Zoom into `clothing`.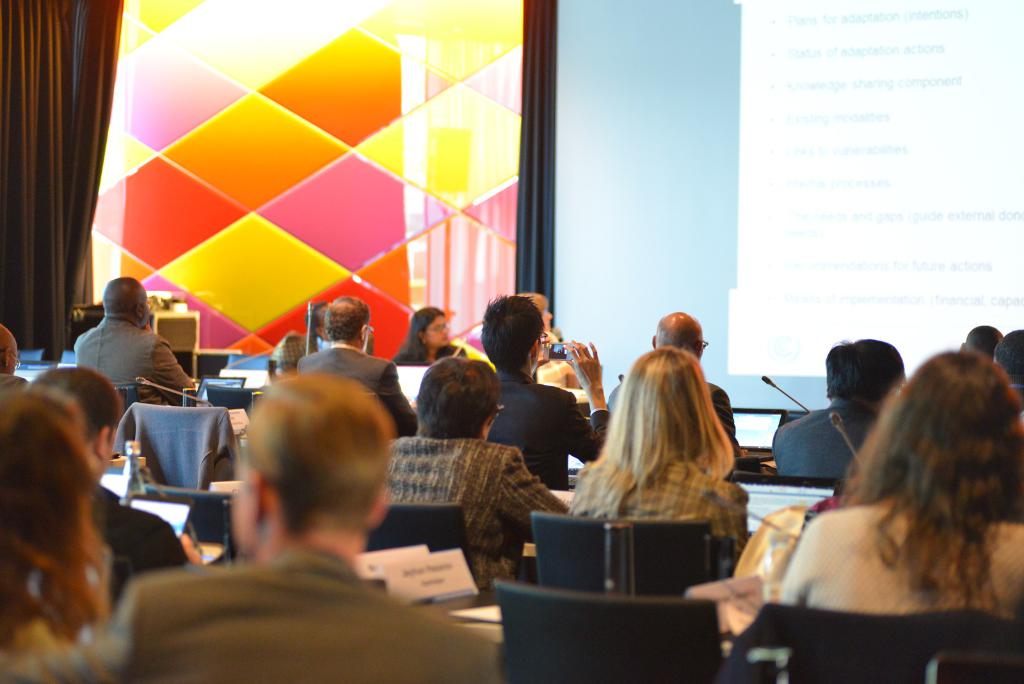
Zoom target: 777,491,1023,626.
